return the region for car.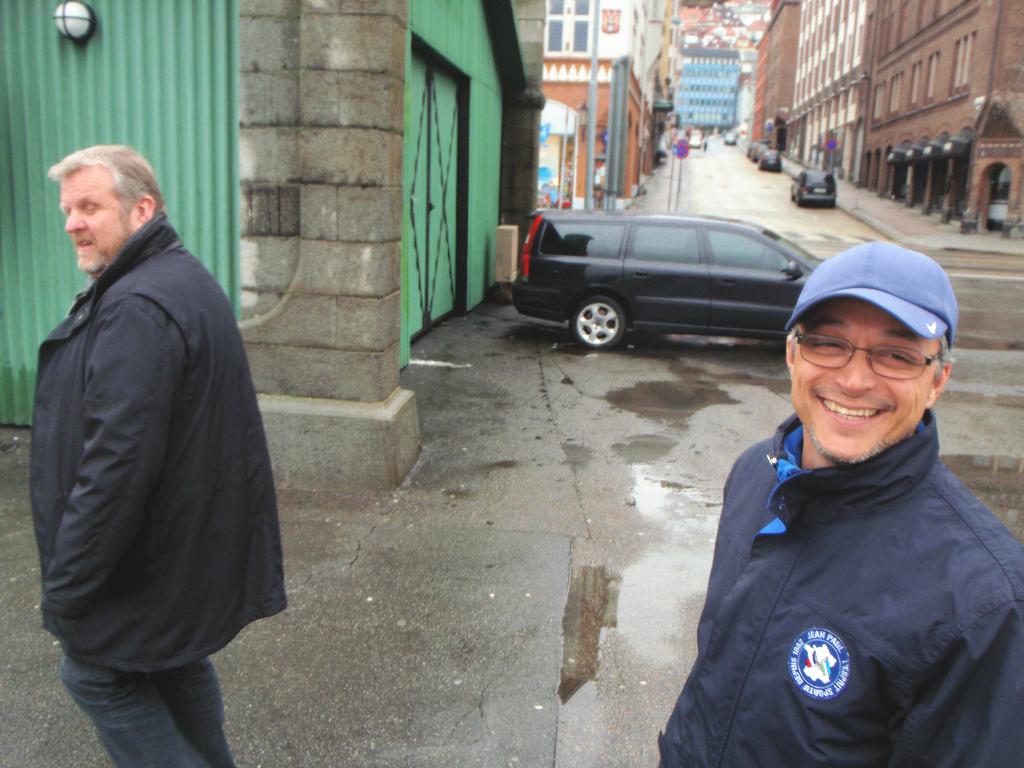
{"left": 504, "top": 204, "right": 834, "bottom": 358}.
